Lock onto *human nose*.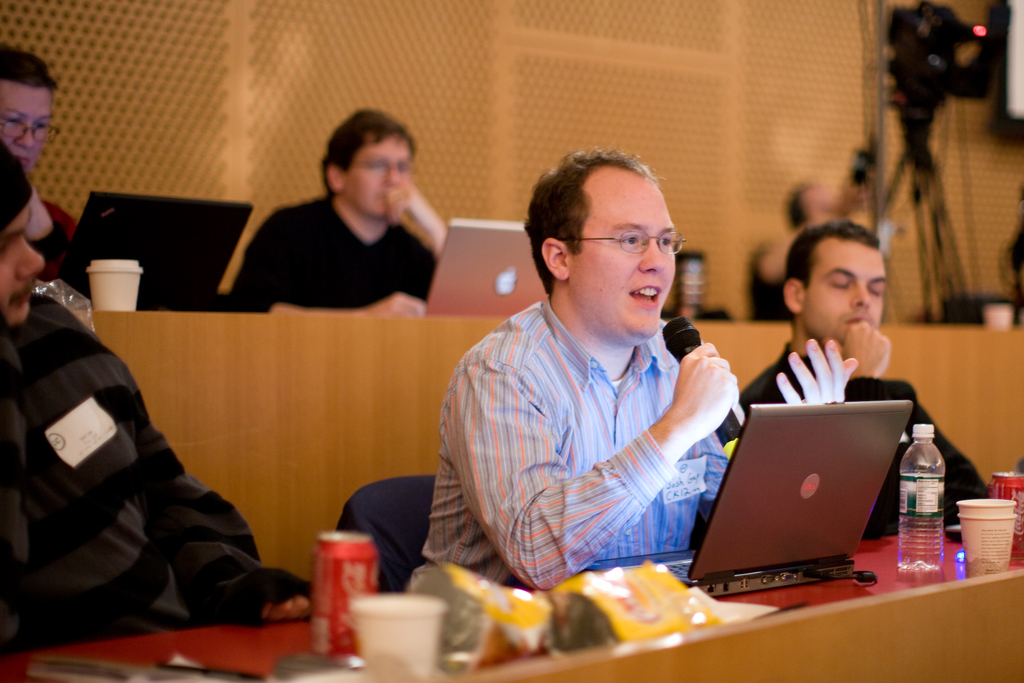
Locked: {"x1": 383, "y1": 168, "x2": 400, "y2": 186}.
